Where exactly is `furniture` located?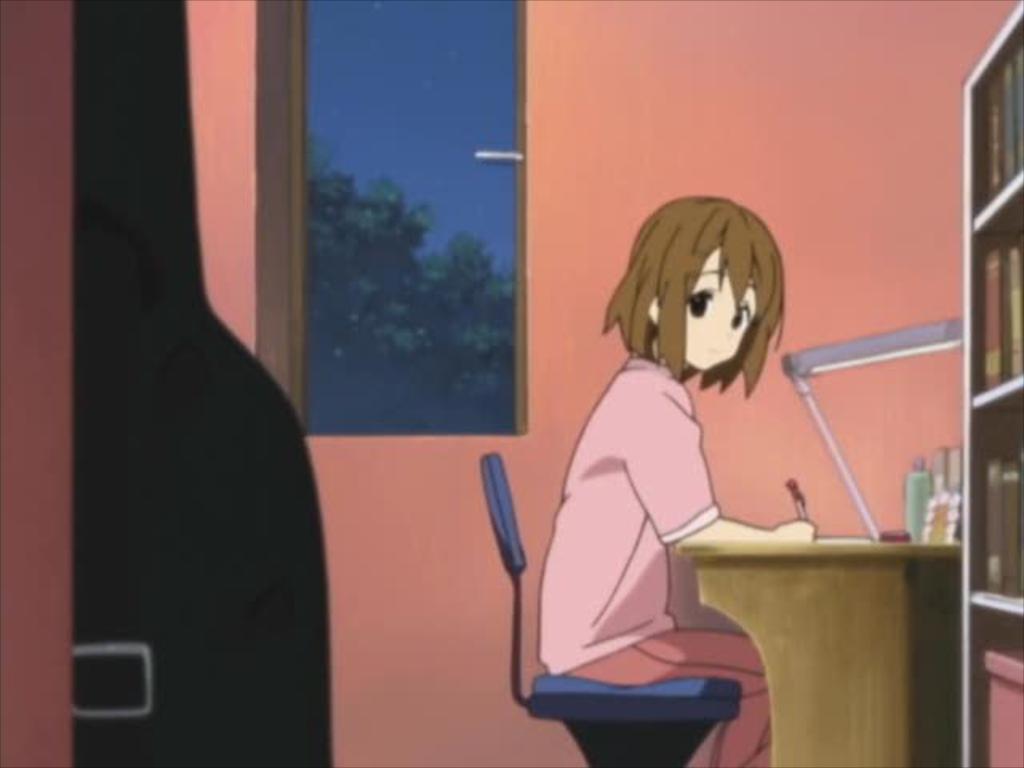
Its bounding box is box(478, 450, 739, 766).
